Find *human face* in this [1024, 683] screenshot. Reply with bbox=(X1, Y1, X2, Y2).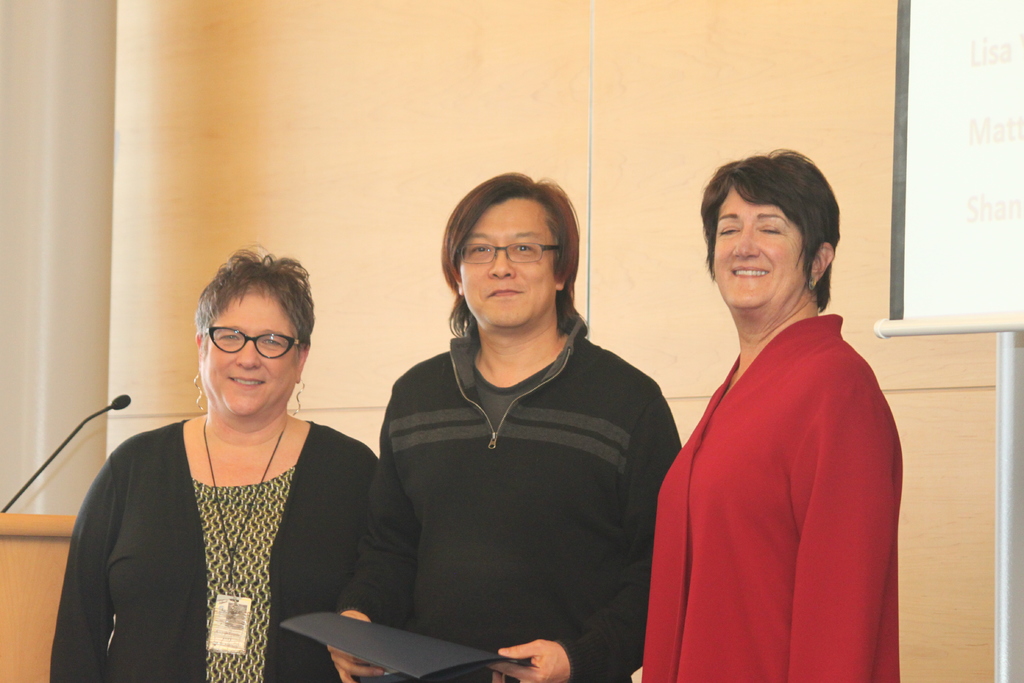
bbox=(713, 182, 803, 308).
